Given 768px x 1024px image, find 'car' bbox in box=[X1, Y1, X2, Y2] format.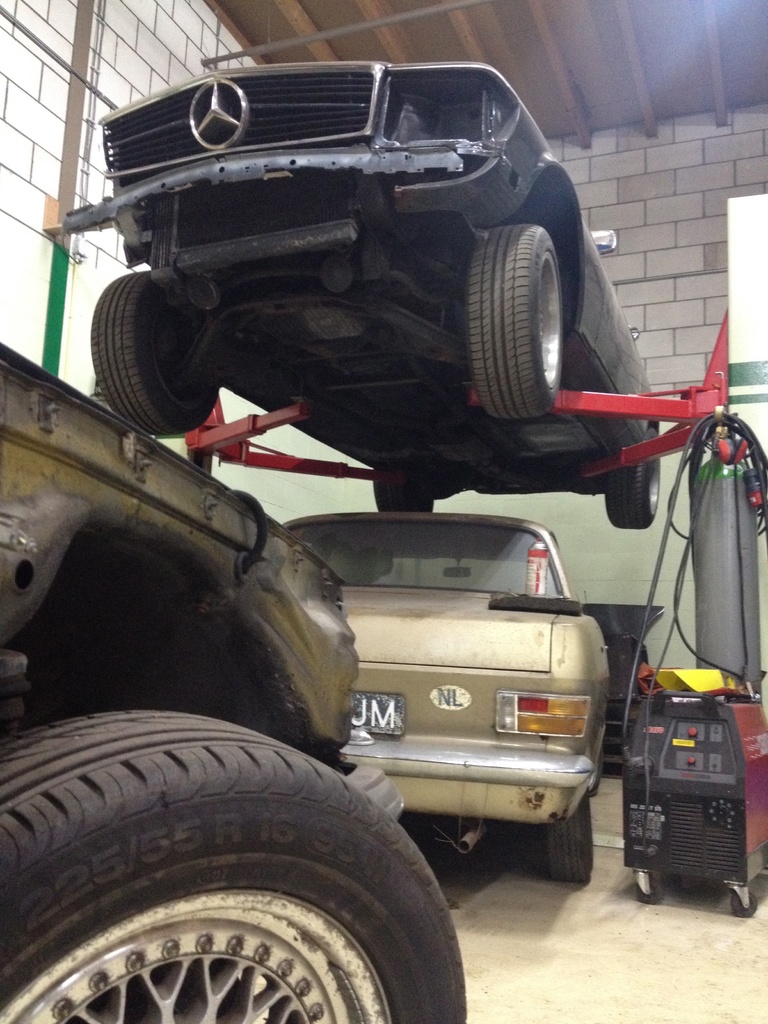
box=[258, 504, 628, 890].
